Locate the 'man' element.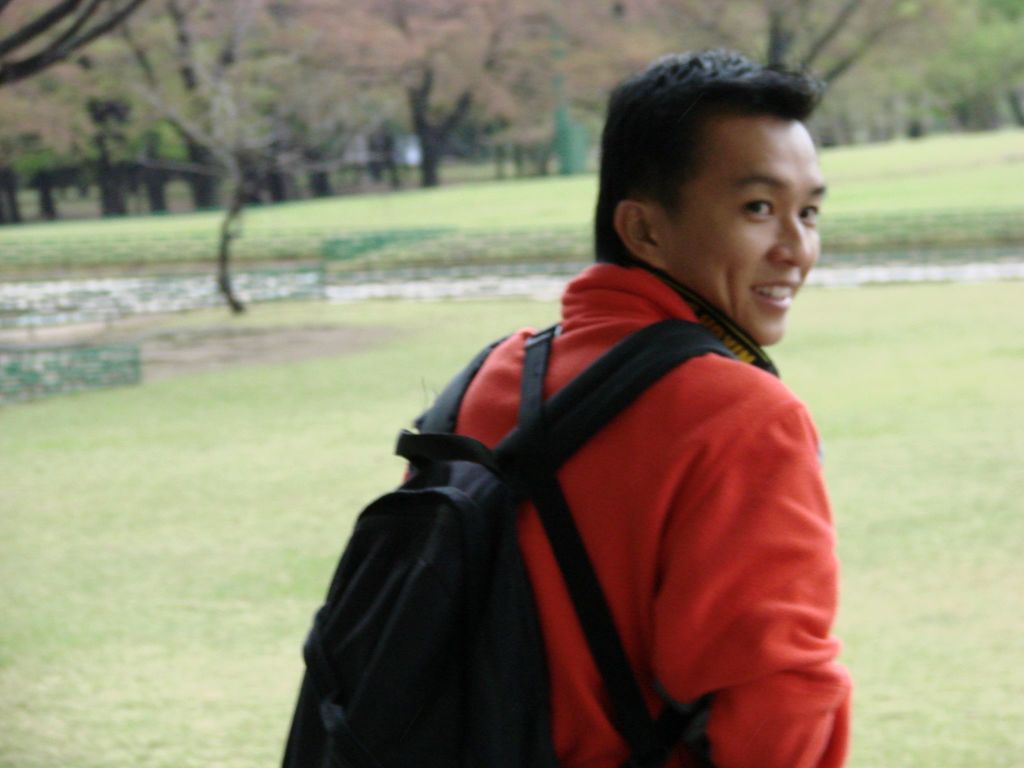
Element bbox: 284 111 870 767.
